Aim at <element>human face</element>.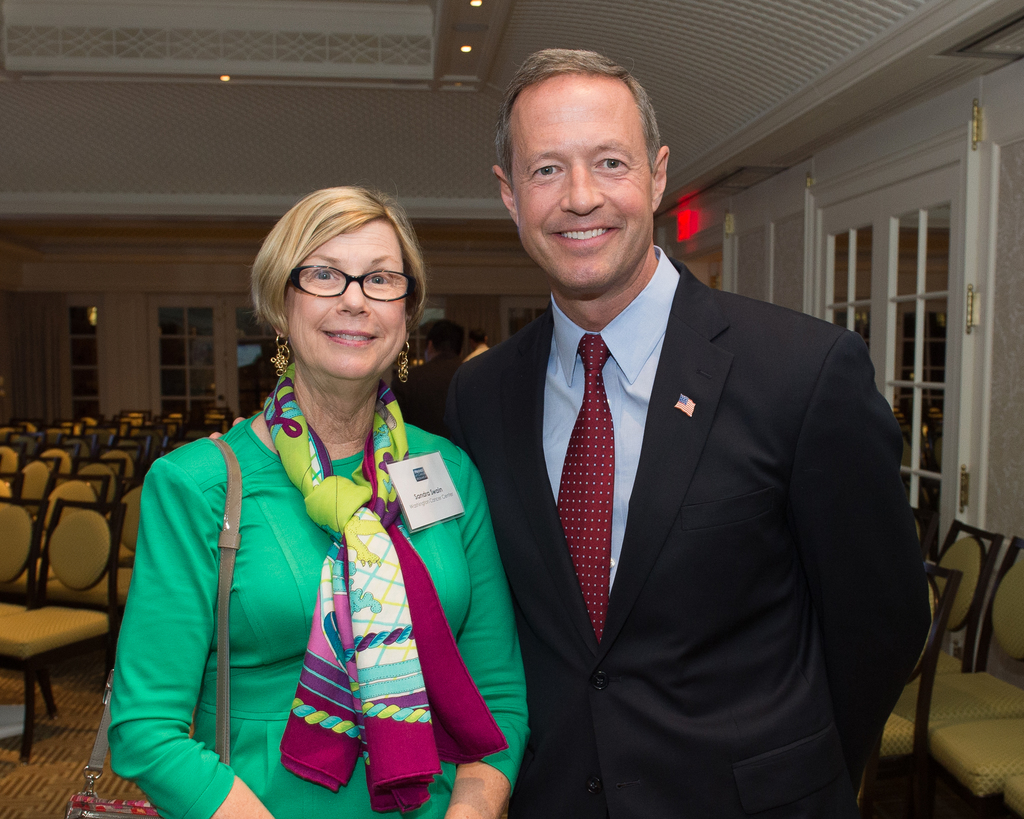
Aimed at (284, 222, 407, 381).
